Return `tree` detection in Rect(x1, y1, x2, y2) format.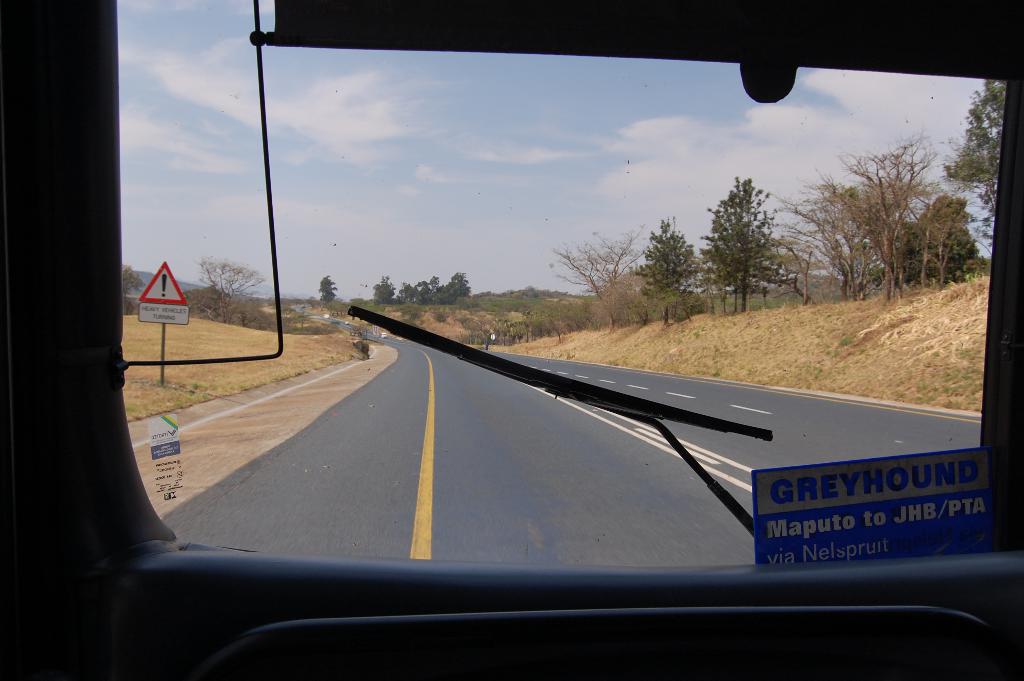
Rect(700, 175, 789, 316).
